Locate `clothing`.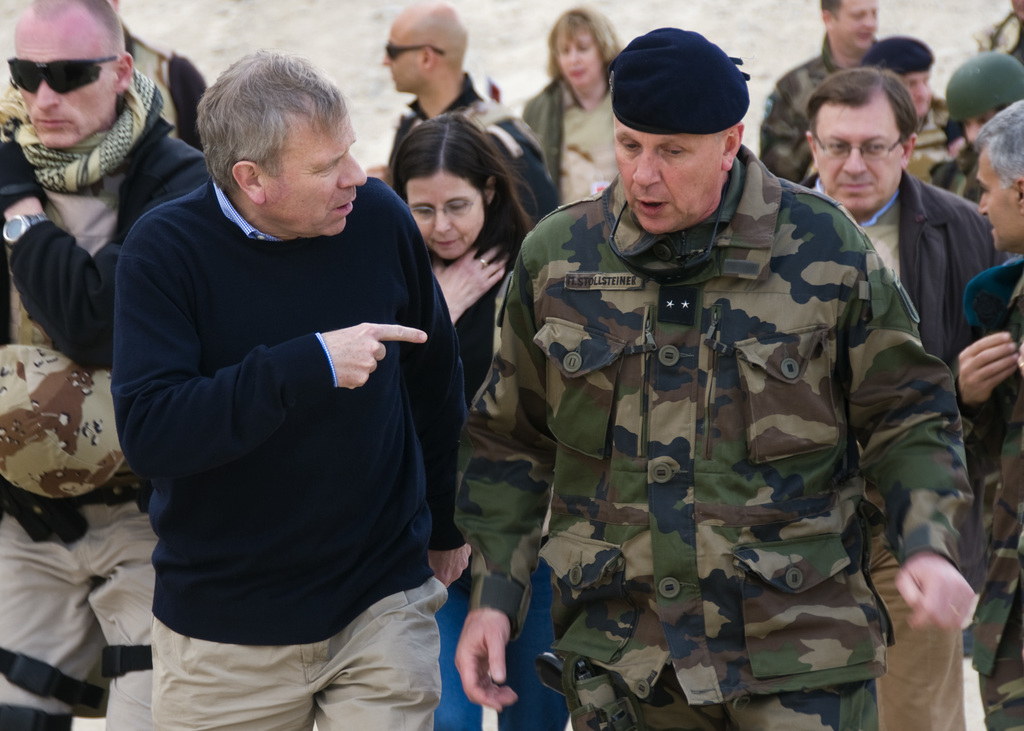
Bounding box: 750:42:877:197.
